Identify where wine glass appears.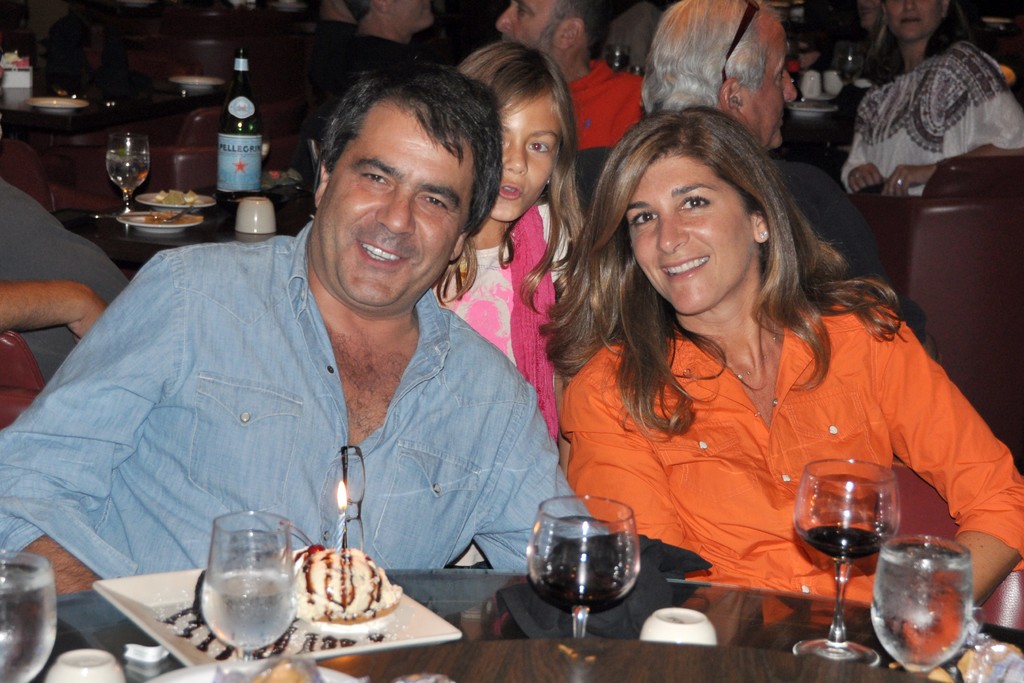
Appears at <region>866, 536, 976, 677</region>.
